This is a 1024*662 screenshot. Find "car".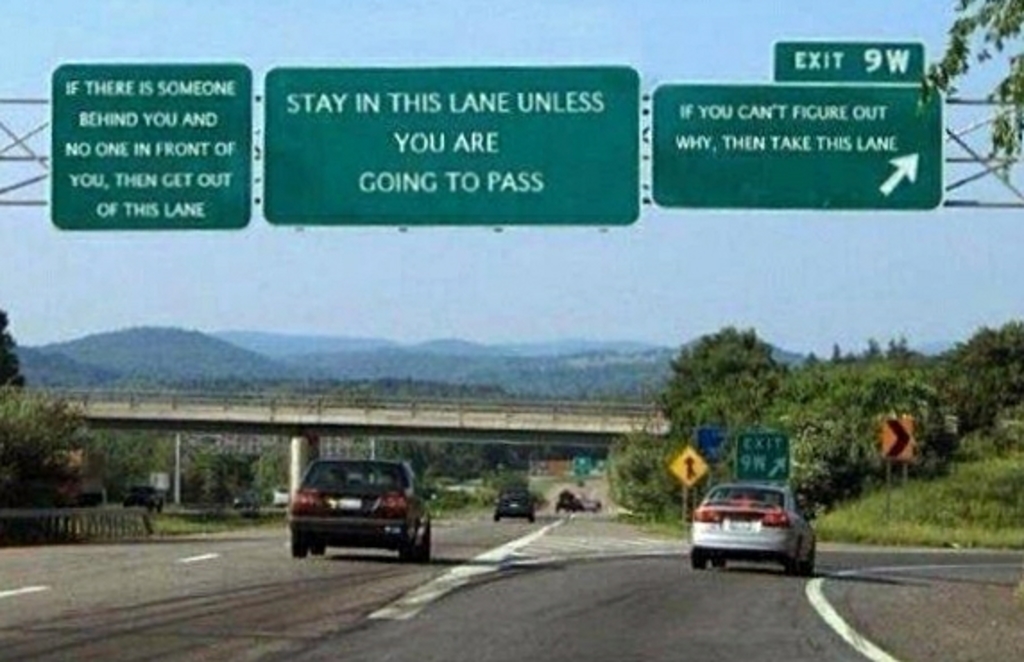
Bounding box: {"x1": 689, "y1": 485, "x2": 820, "y2": 571}.
